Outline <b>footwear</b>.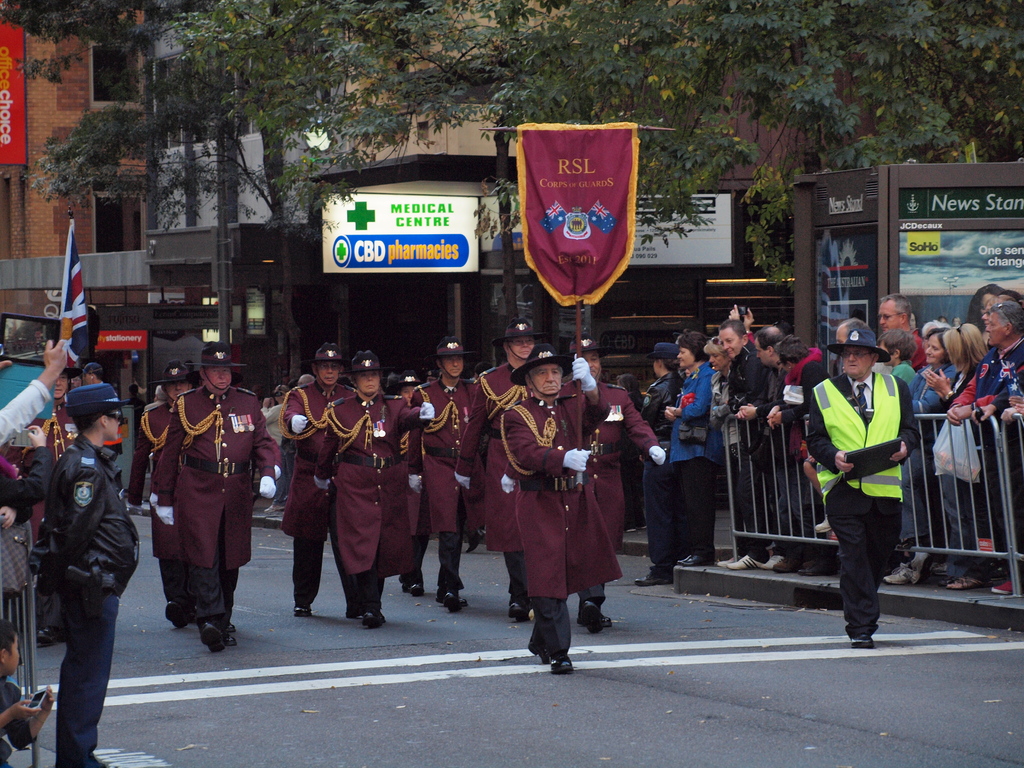
Outline: detection(639, 523, 648, 531).
